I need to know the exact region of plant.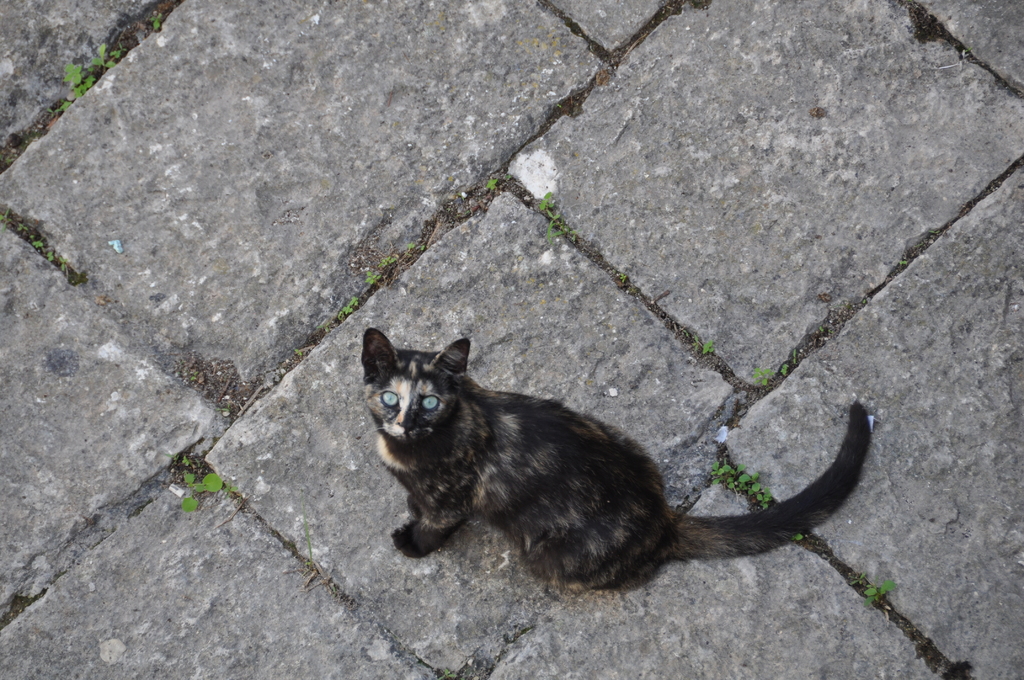
Region: {"x1": 531, "y1": 182, "x2": 586, "y2": 263}.
